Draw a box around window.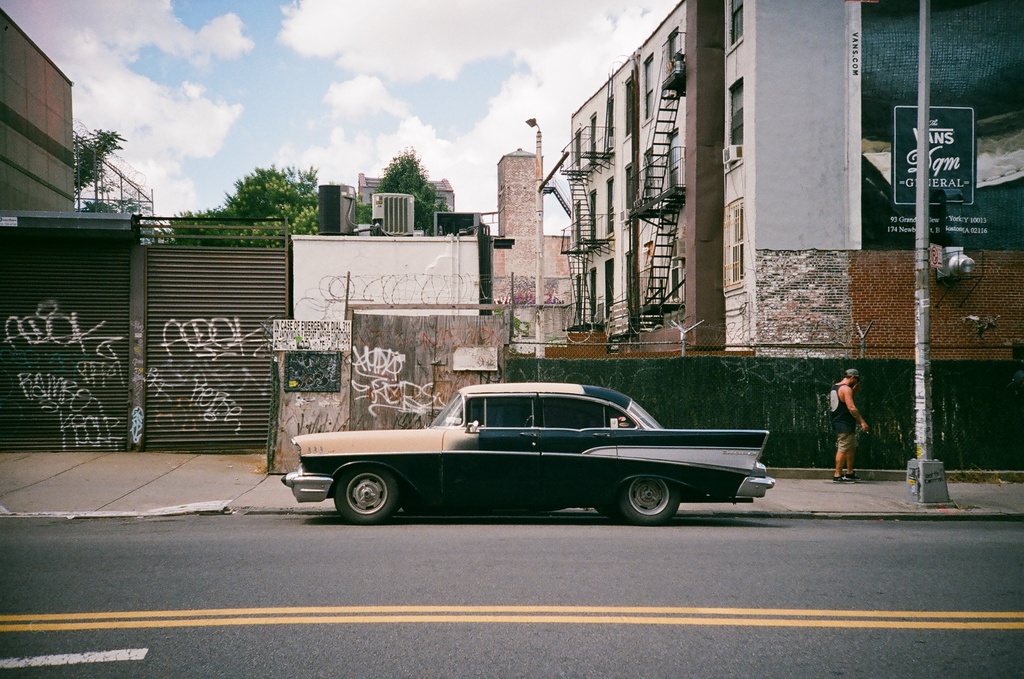
(728, 77, 745, 144).
